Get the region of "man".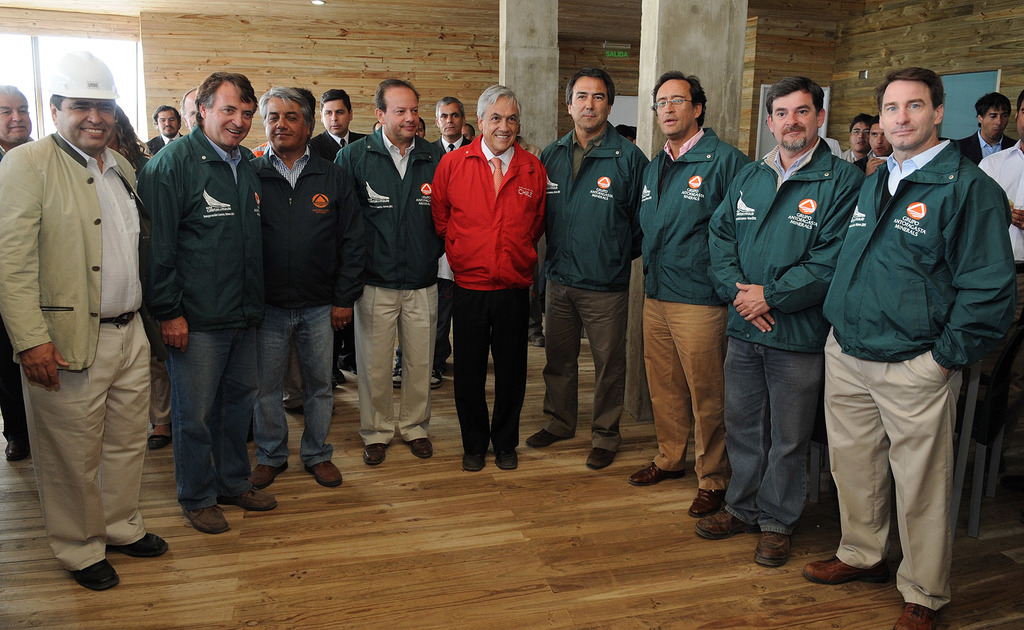
(459,121,483,142).
